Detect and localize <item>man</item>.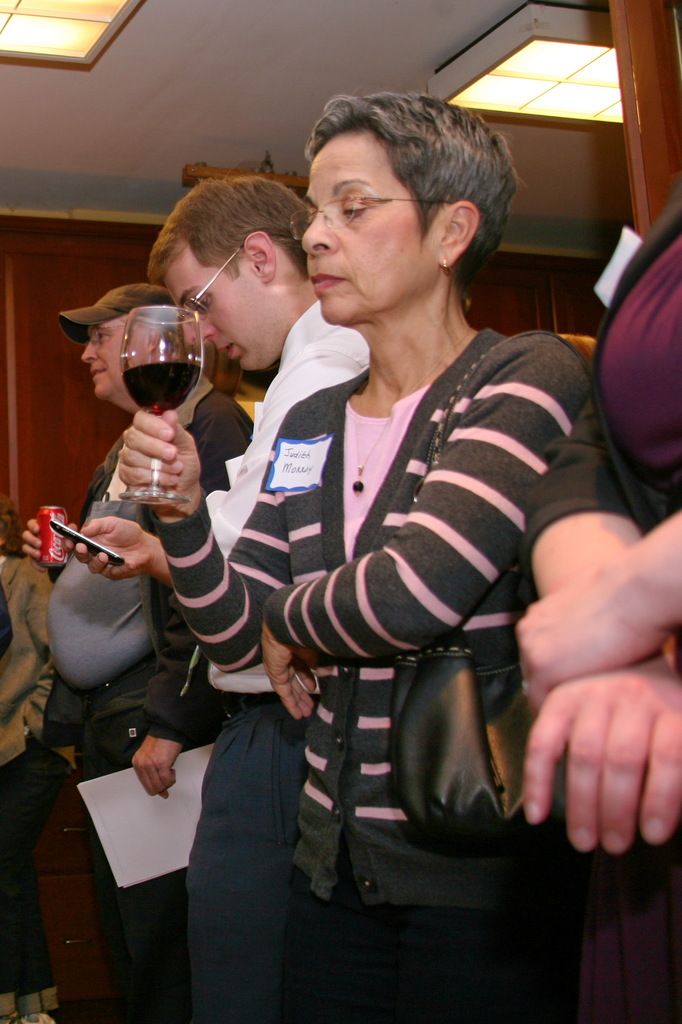
Localized at 10 283 258 1023.
